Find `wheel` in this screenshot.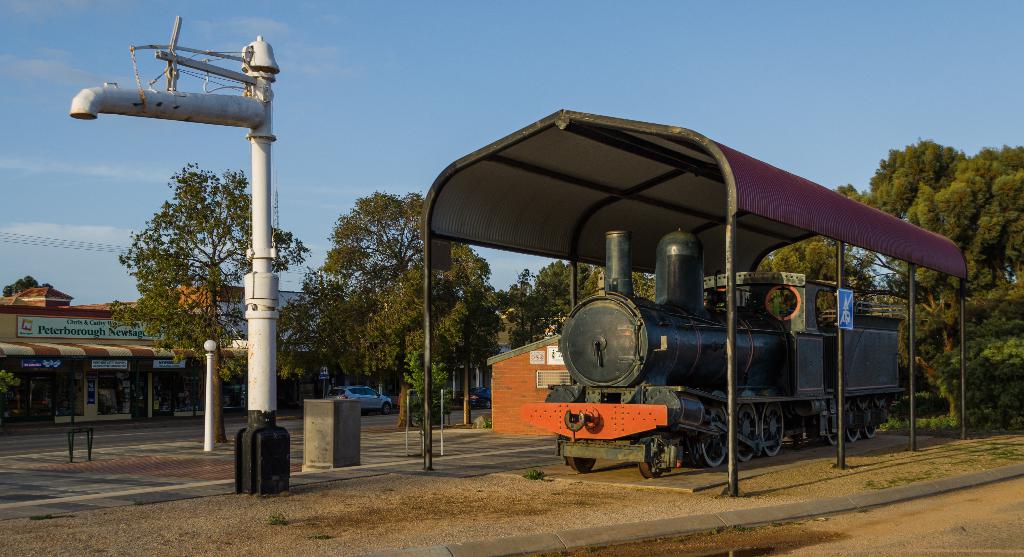
The bounding box for `wheel` is [left=636, top=445, right=669, bottom=478].
